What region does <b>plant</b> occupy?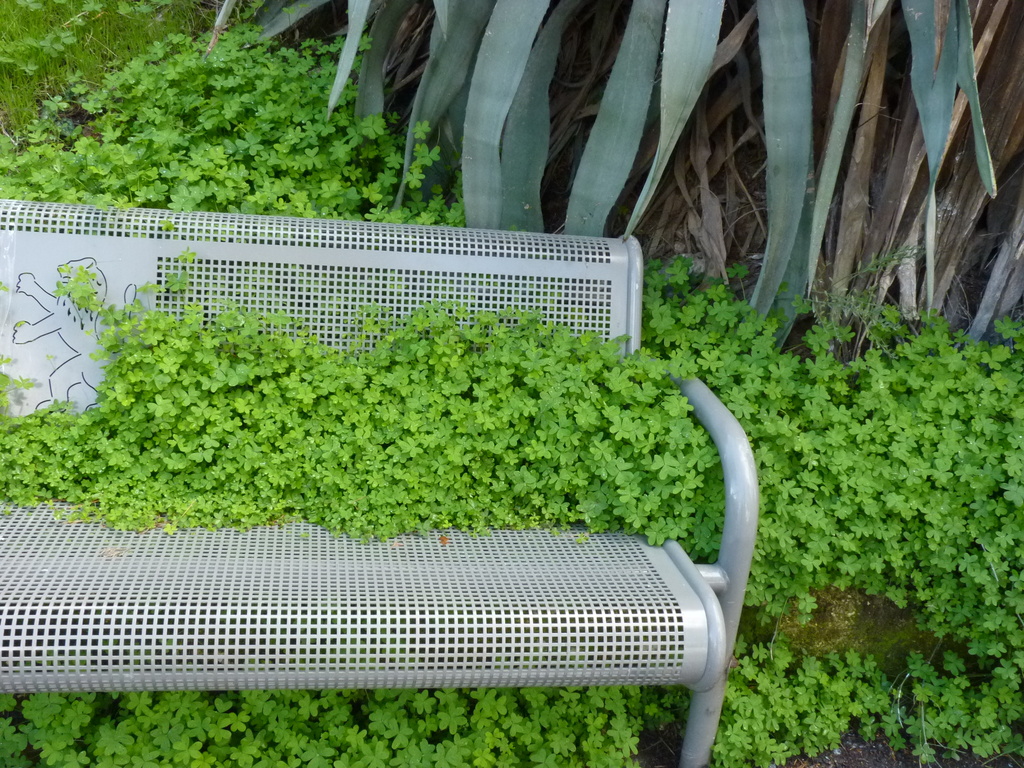
l=717, t=246, r=1023, b=666.
